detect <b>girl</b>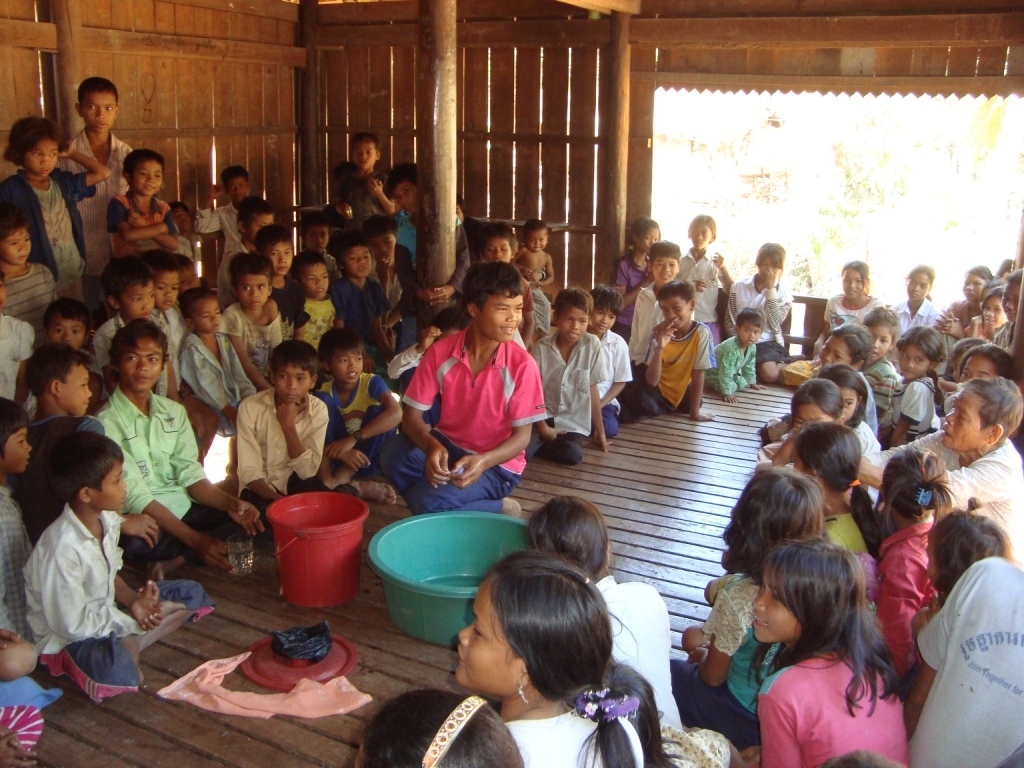
Rect(779, 264, 889, 389)
